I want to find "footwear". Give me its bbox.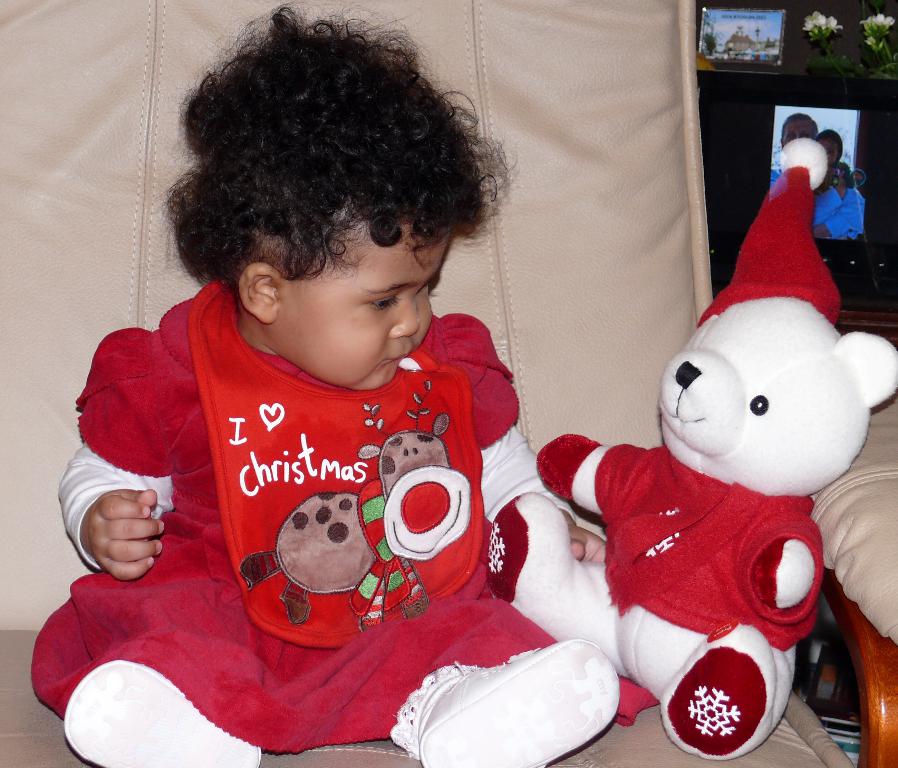
(left=64, top=655, right=258, bottom=767).
